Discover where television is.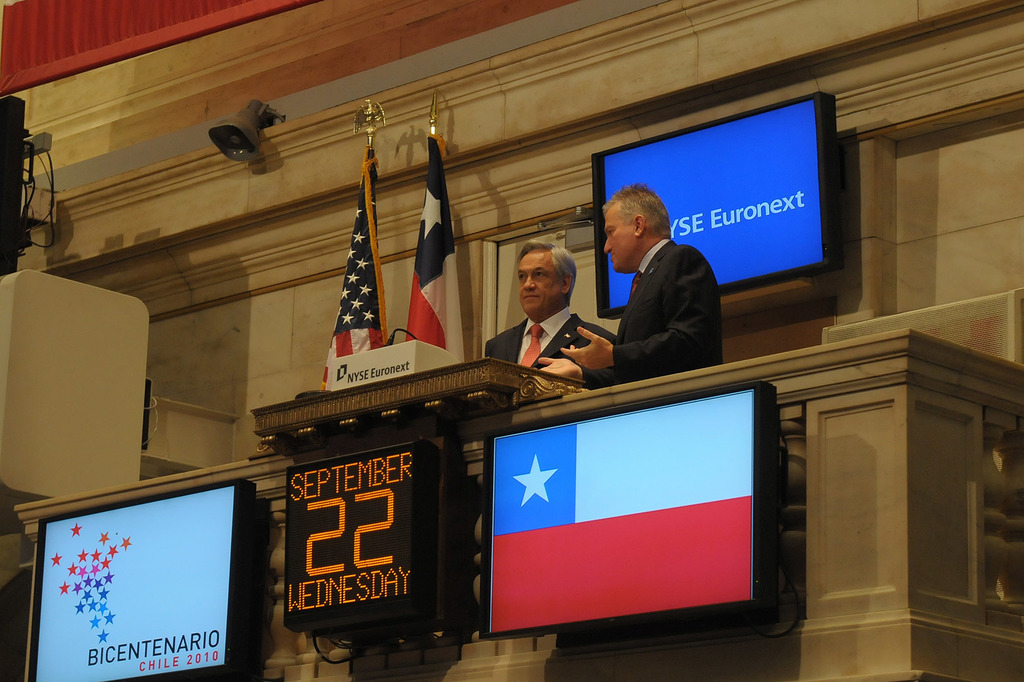
Discovered at <region>591, 88, 845, 320</region>.
